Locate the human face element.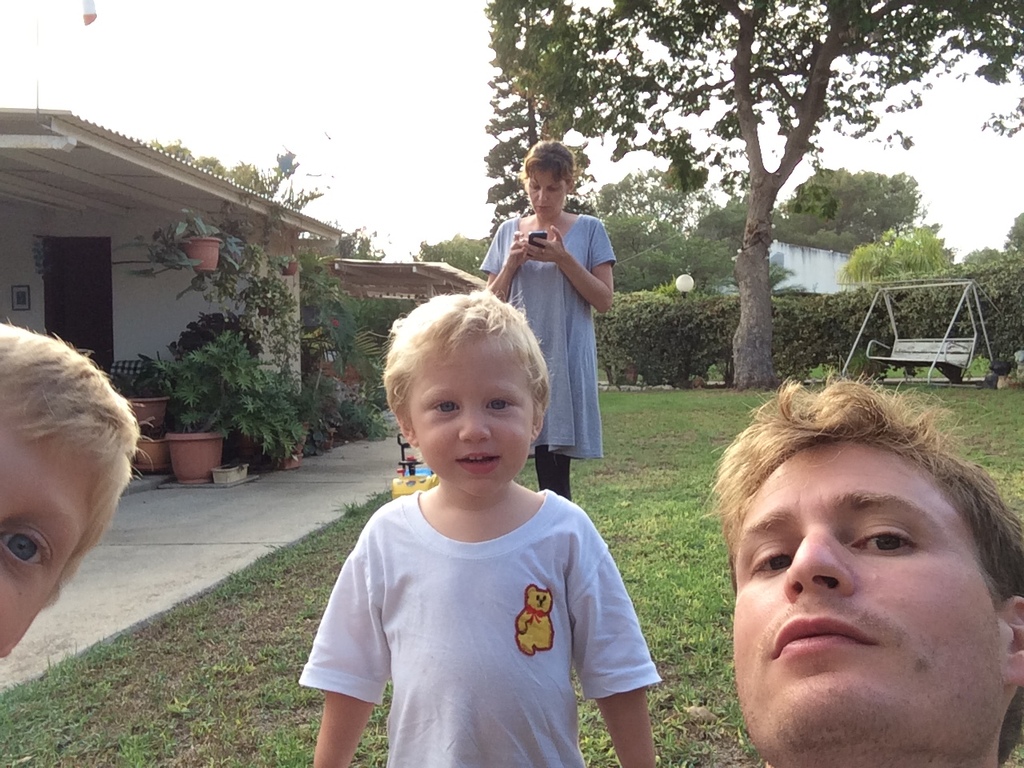
Element bbox: bbox(407, 335, 533, 499).
